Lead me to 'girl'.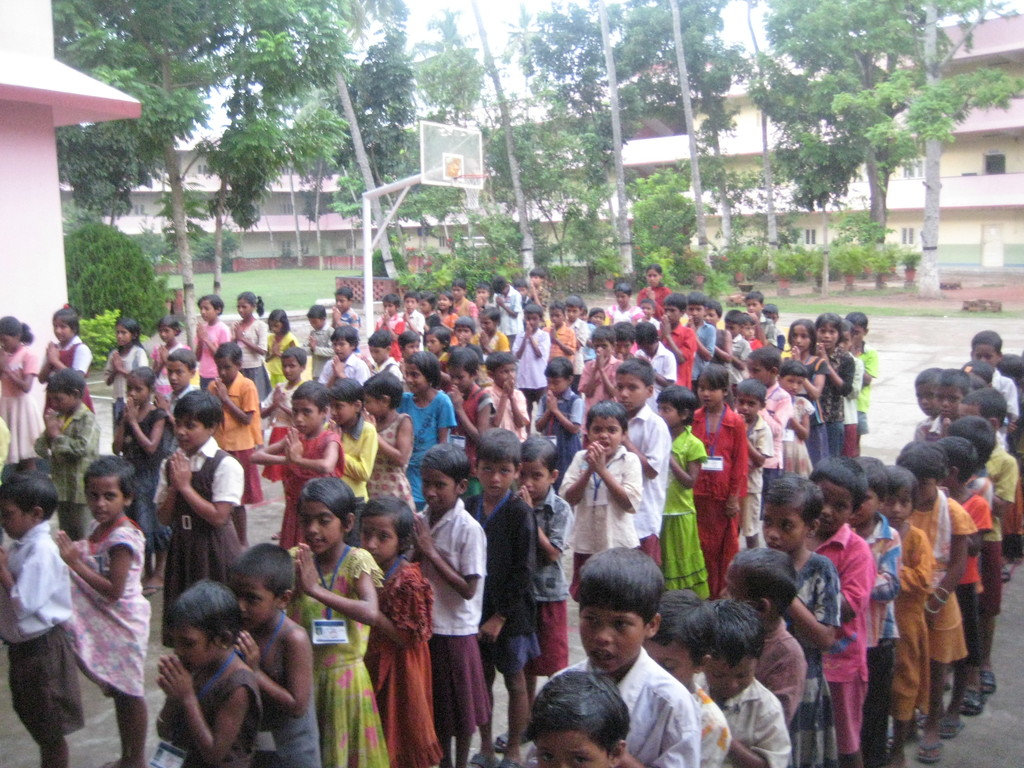
Lead to 33:301:92:413.
